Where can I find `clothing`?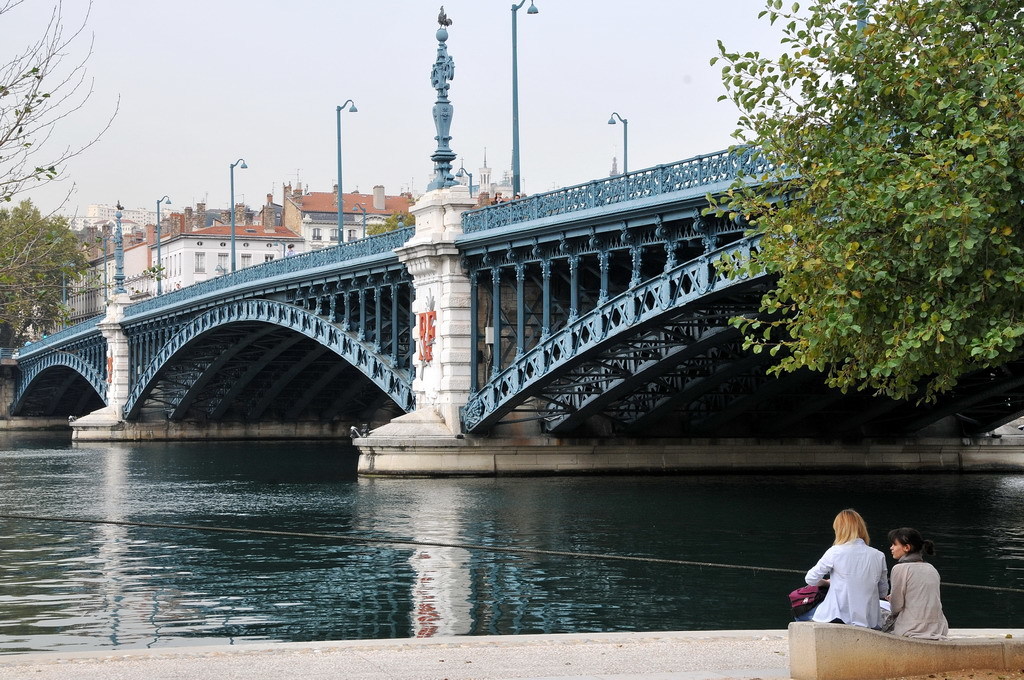
You can find it at bbox=(888, 554, 948, 627).
